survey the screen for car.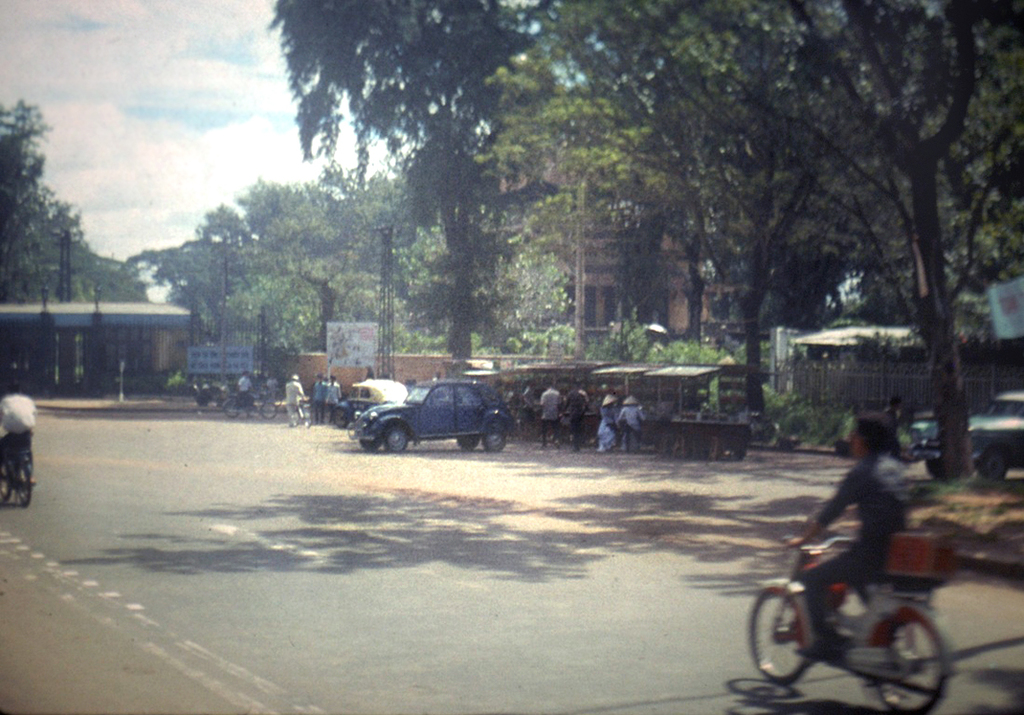
Survey found: <box>191,377,227,409</box>.
